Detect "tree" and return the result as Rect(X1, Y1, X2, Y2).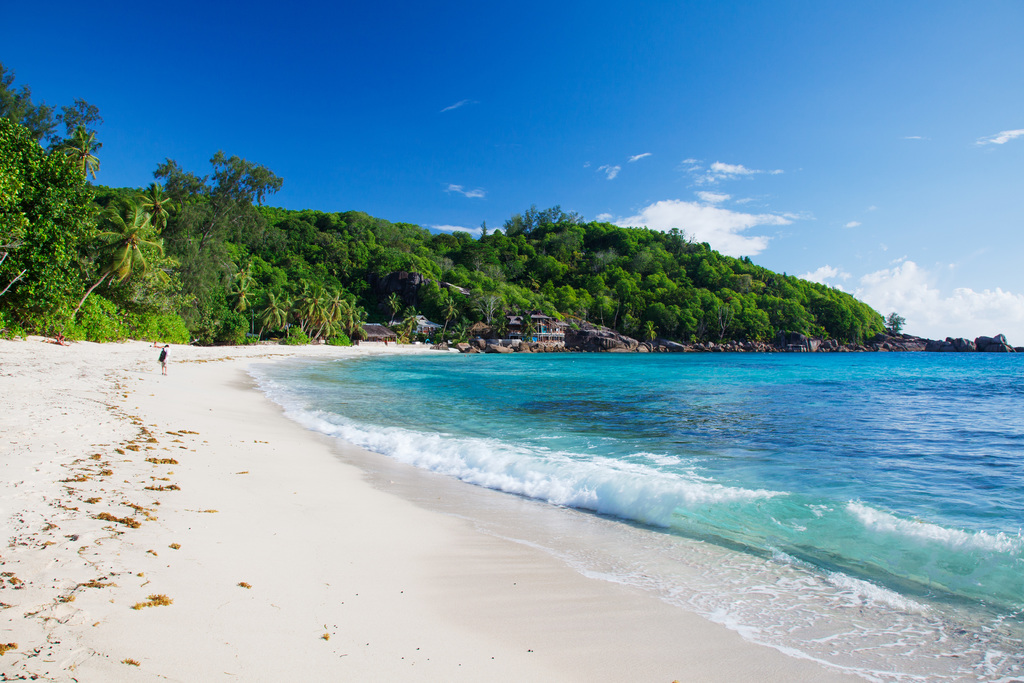
Rect(439, 296, 465, 342).
